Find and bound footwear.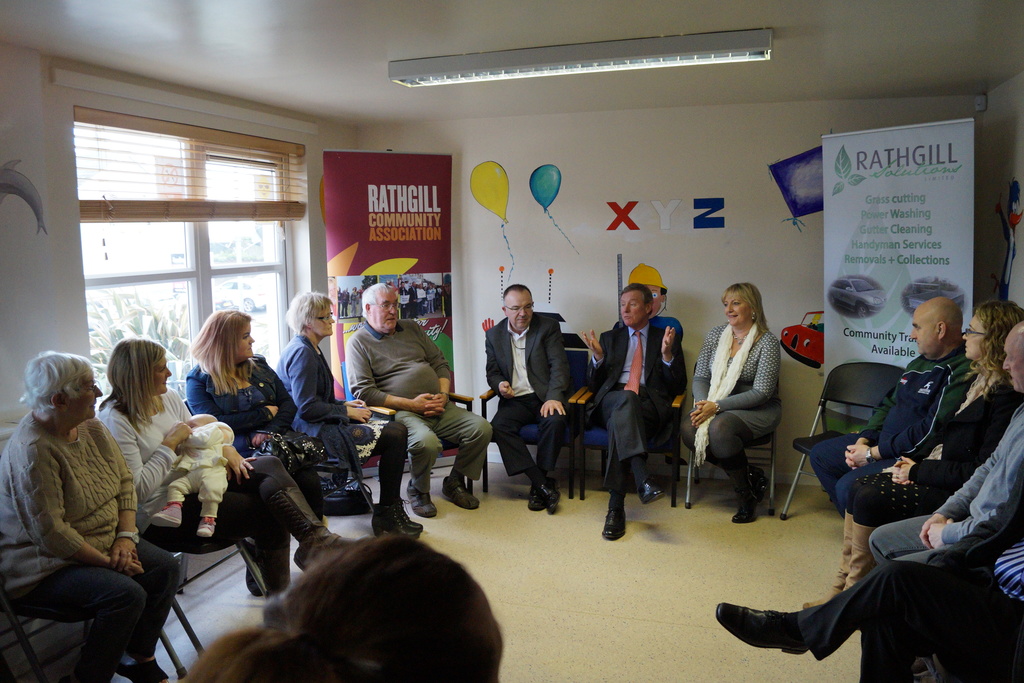
Bound: region(732, 477, 765, 524).
